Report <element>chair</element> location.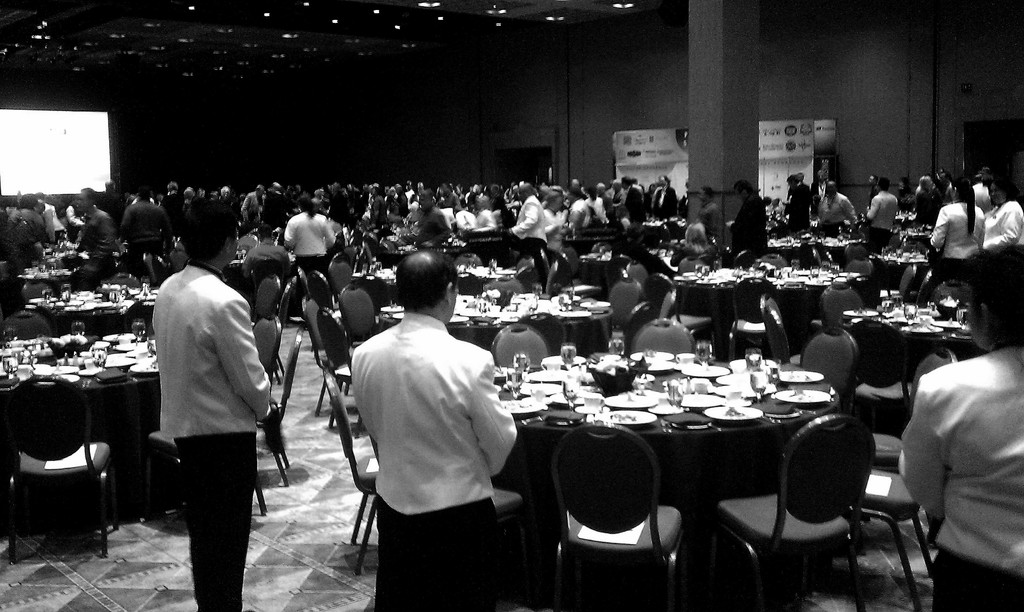
Report: detection(321, 371, 385, 579).
